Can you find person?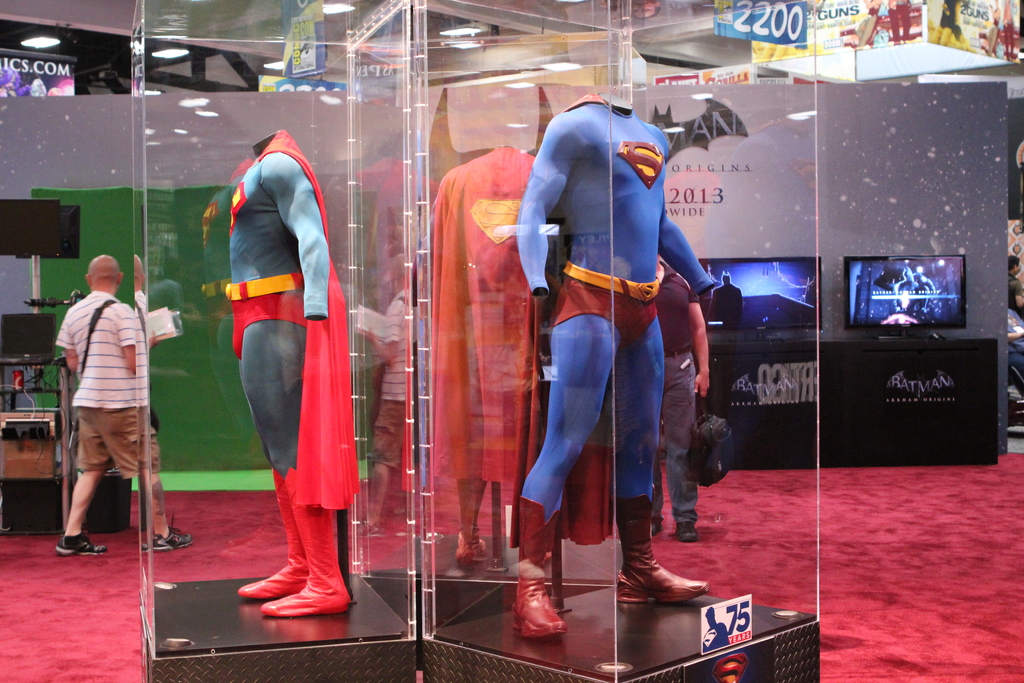
Yes, bounding box: bbox(57, 251, 191, 564).
